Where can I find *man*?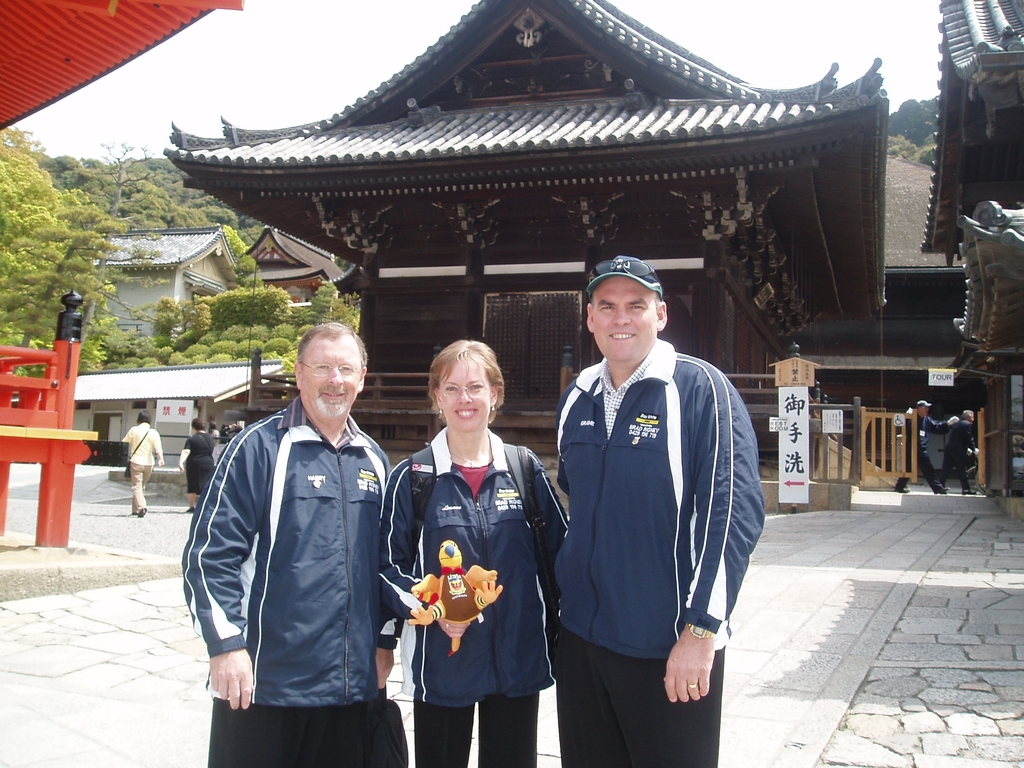
You can find it at detection(122, 410, 165, 516).
